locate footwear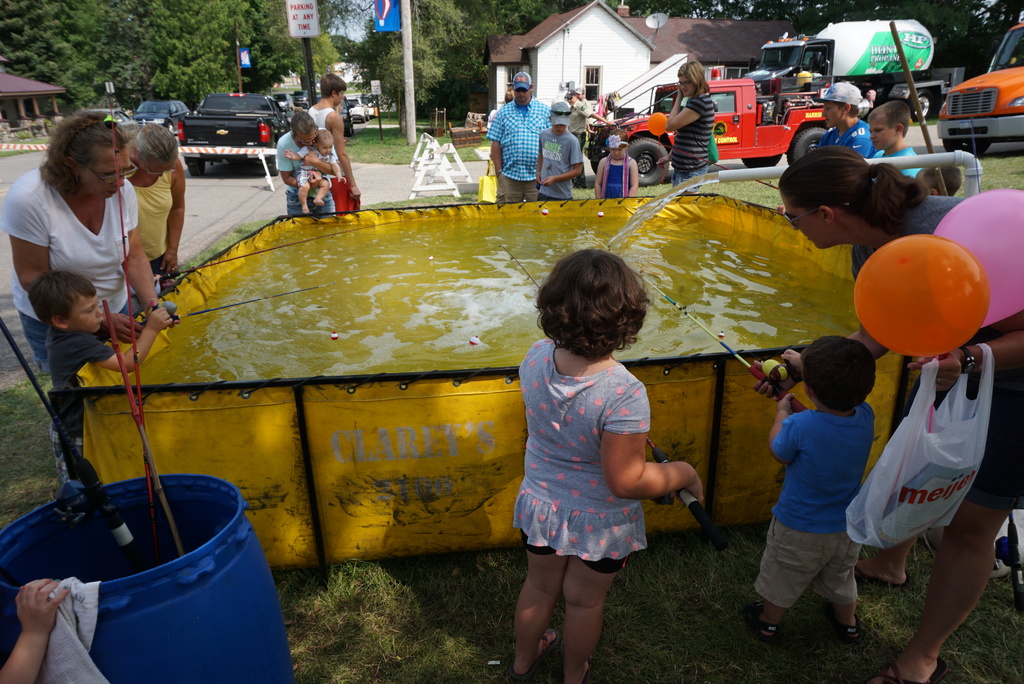
[860,656,952,683]
